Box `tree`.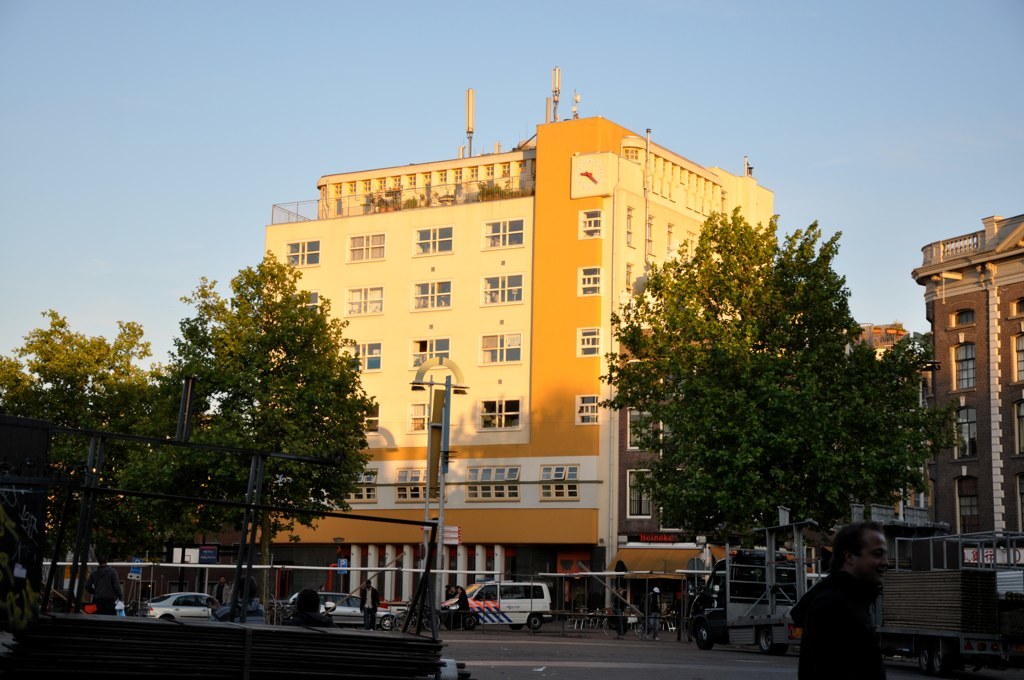
locate(588, 194, 966, 607).
